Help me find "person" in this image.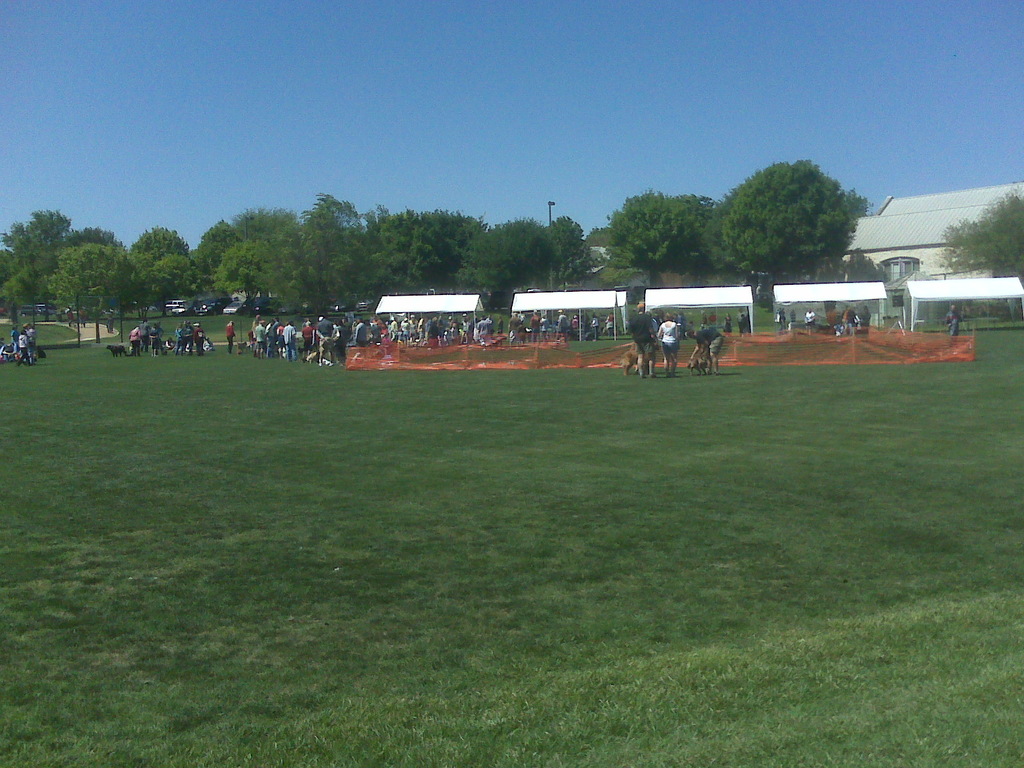
Found it: (x1=24, y1=336, x2=28, y2=362).
